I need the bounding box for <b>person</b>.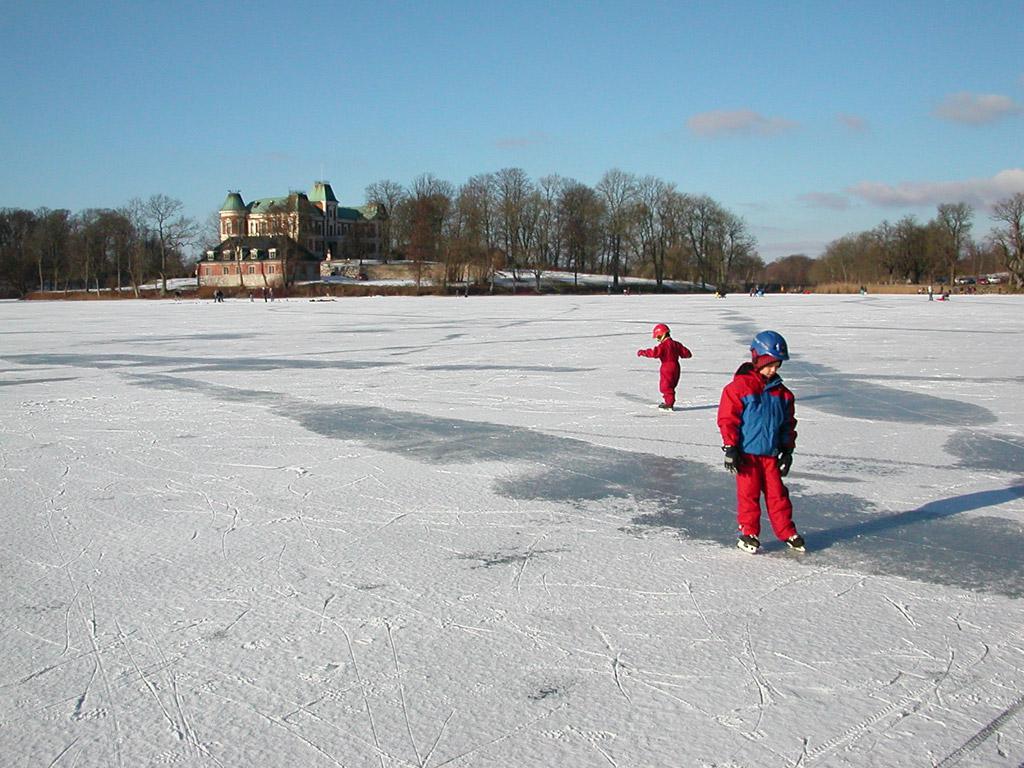
Here it is: (261, 286, 269, 303).
